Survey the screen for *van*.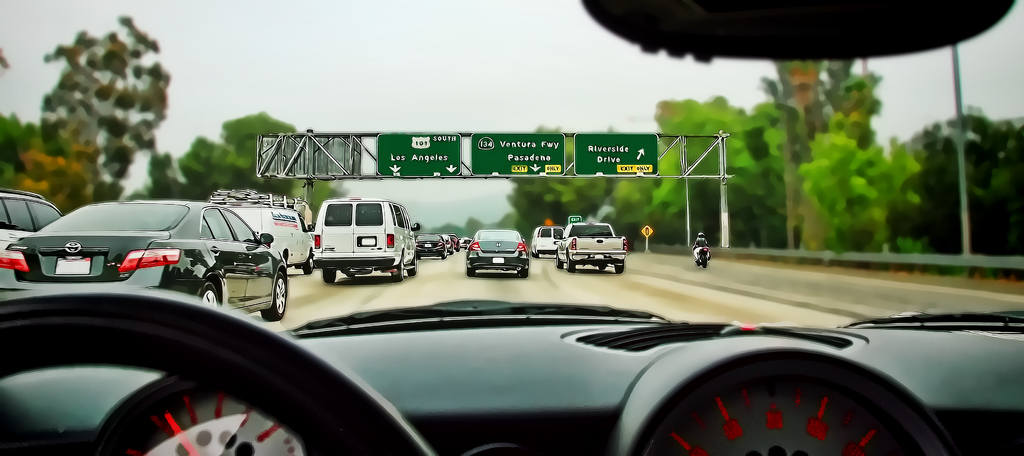
Survey found: box(204, 189, 312, 274).
